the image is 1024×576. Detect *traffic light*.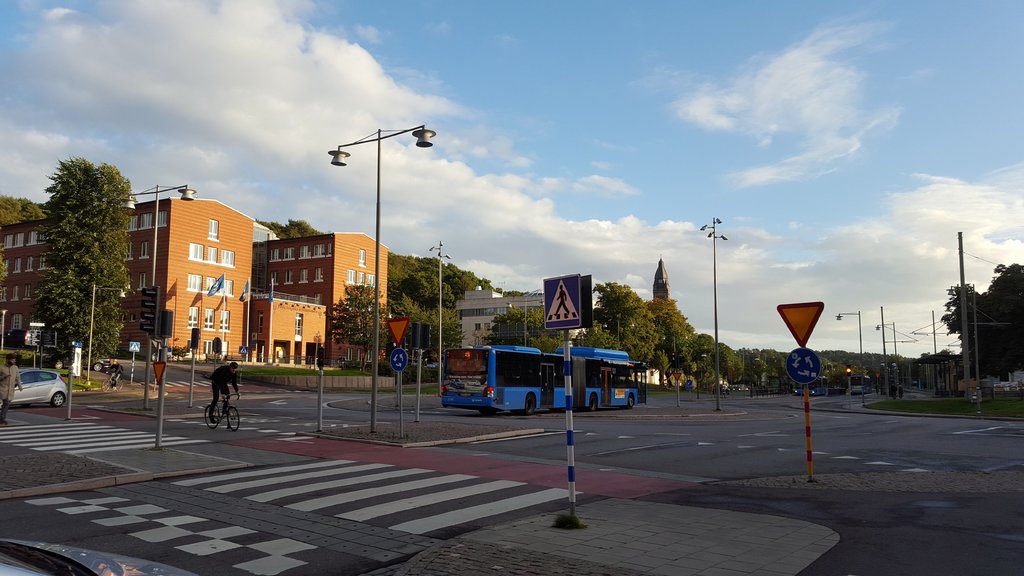
Detection: bbox=[140, 286, 162, 339].
